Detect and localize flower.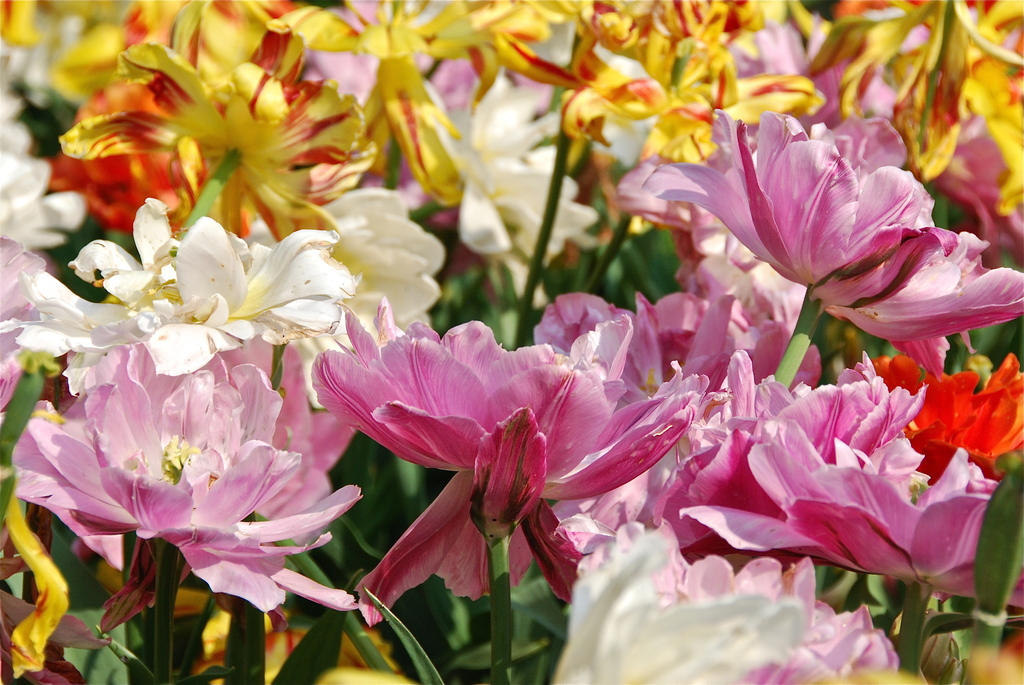
Localized at l=9, t=201, r=351, b=368.
